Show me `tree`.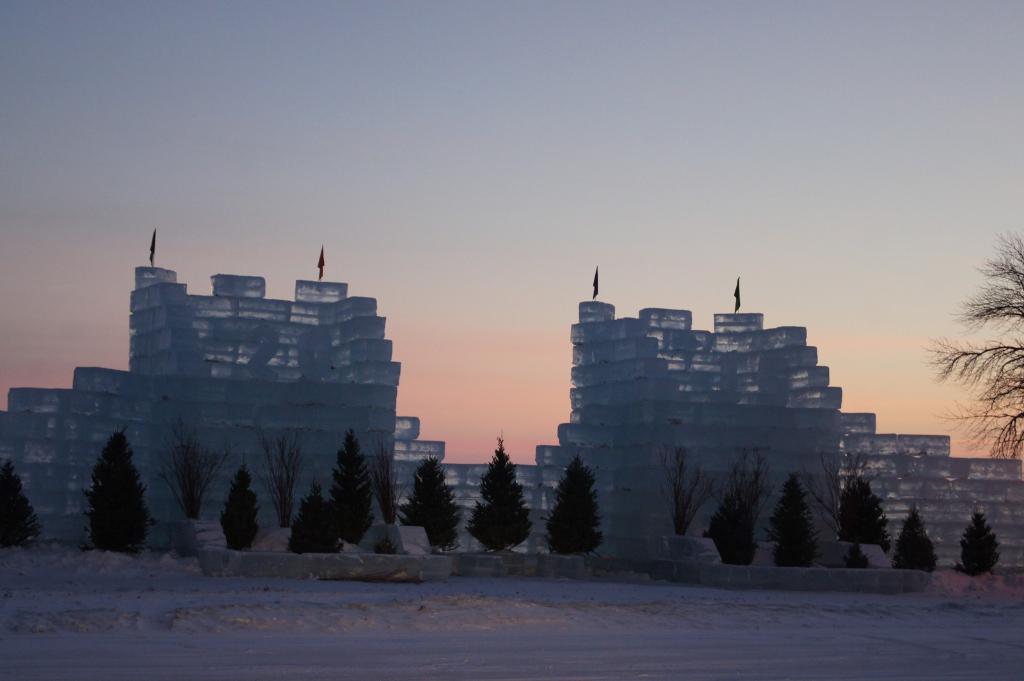
`tree` is here: 259,432,308,534.
